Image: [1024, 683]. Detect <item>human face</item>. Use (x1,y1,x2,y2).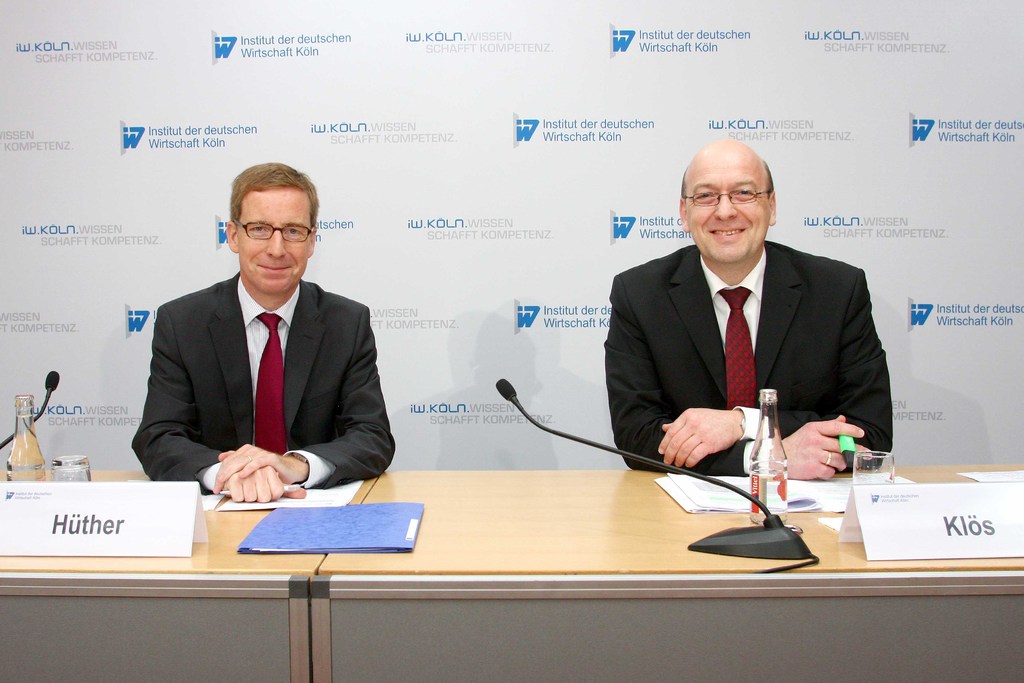
(684,165,774,263).
